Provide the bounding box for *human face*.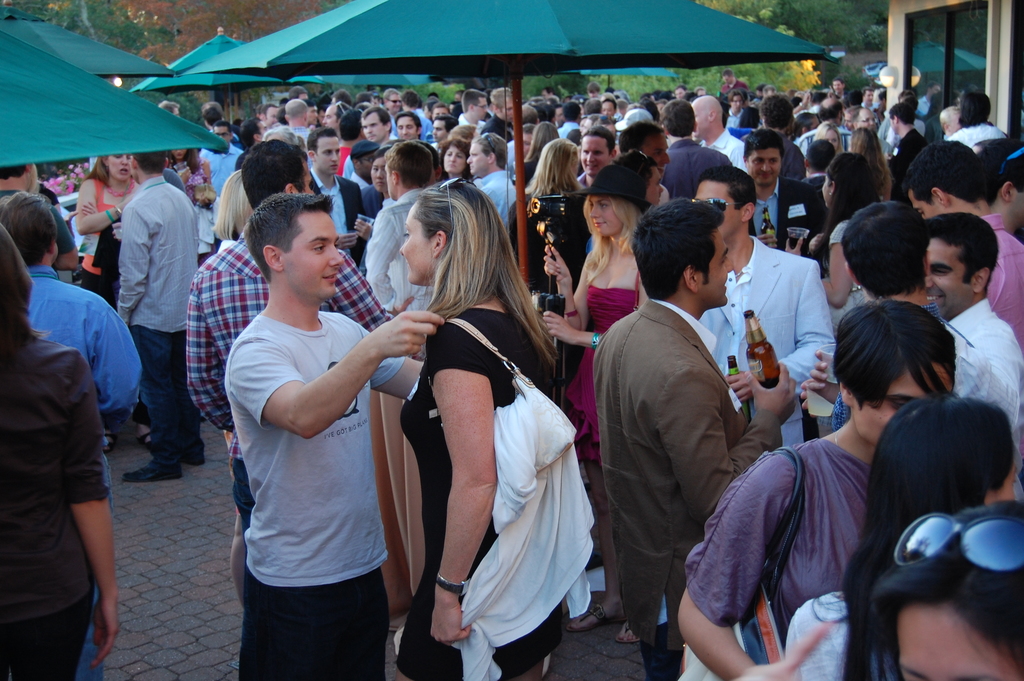
[700,226,734,308].
